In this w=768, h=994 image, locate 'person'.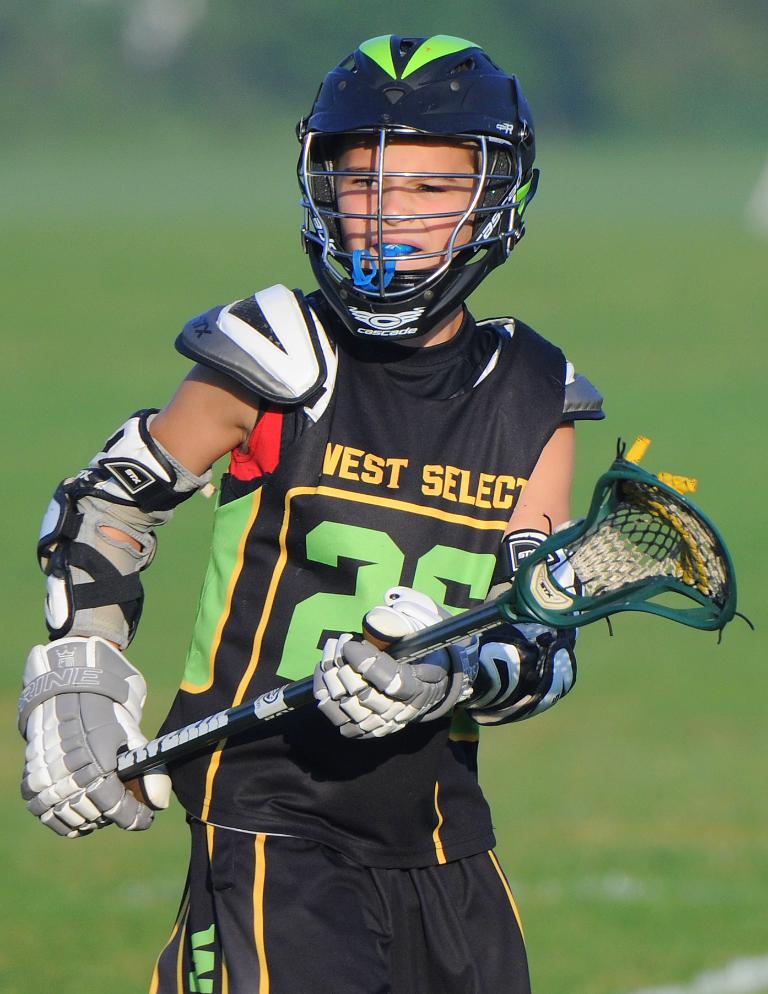
Bounding box: (left=91, top=68, right=672, bottom=993).
